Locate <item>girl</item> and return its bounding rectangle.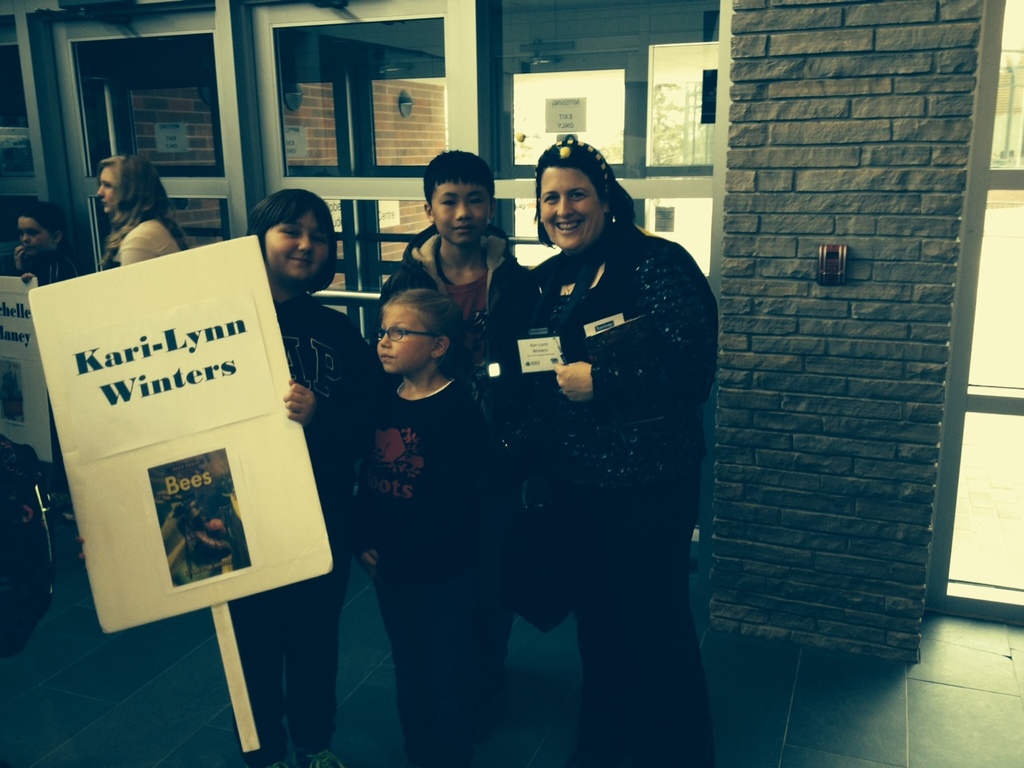
l=14, t=201, r=74, b=518.
